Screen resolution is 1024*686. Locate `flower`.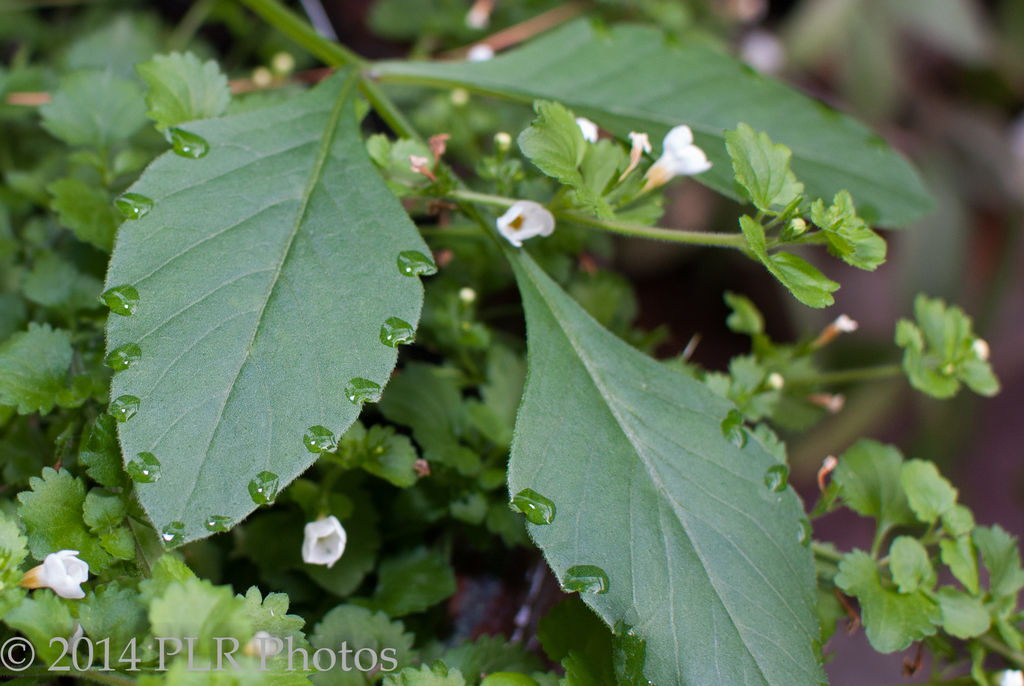
(641,122,716,186).
